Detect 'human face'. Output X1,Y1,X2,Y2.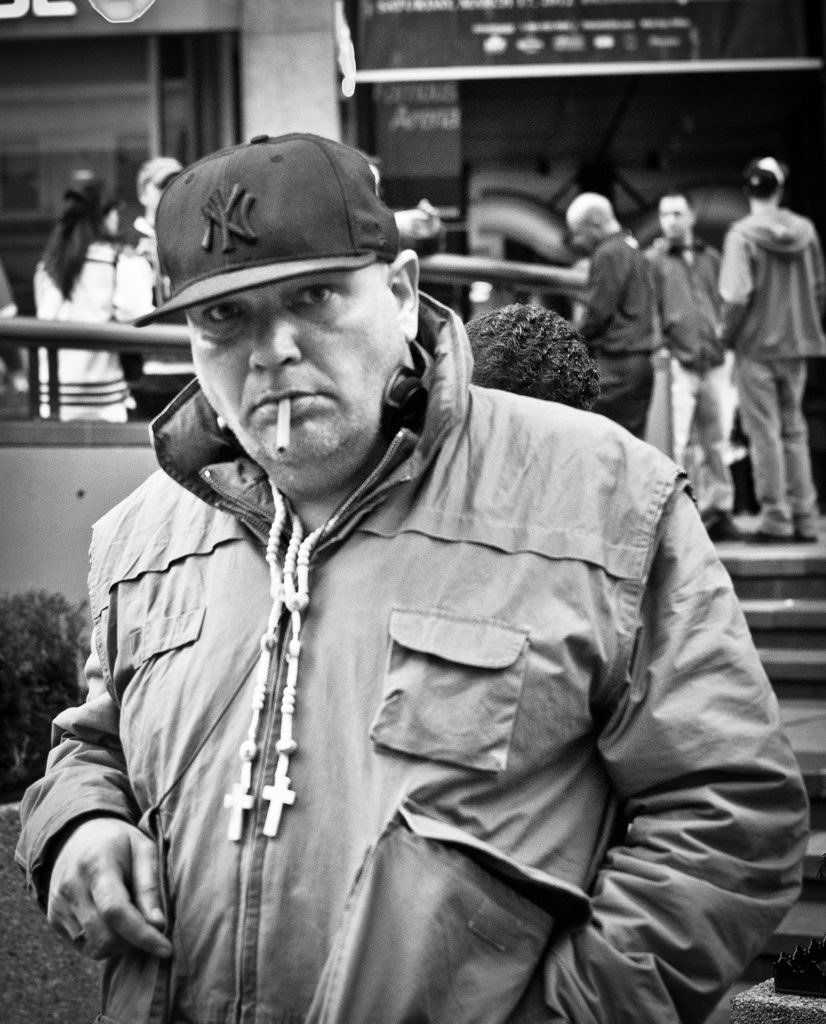
656,199,688,241.
